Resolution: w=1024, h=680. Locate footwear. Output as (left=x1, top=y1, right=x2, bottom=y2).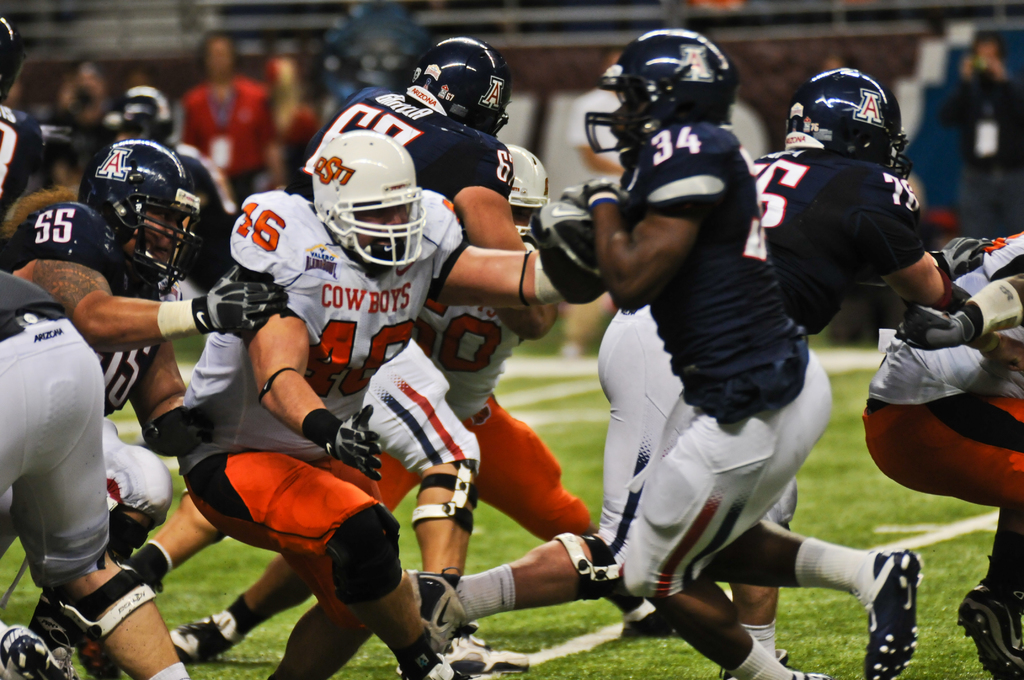
(left=957, top=581, right=1023, bottom=679).
